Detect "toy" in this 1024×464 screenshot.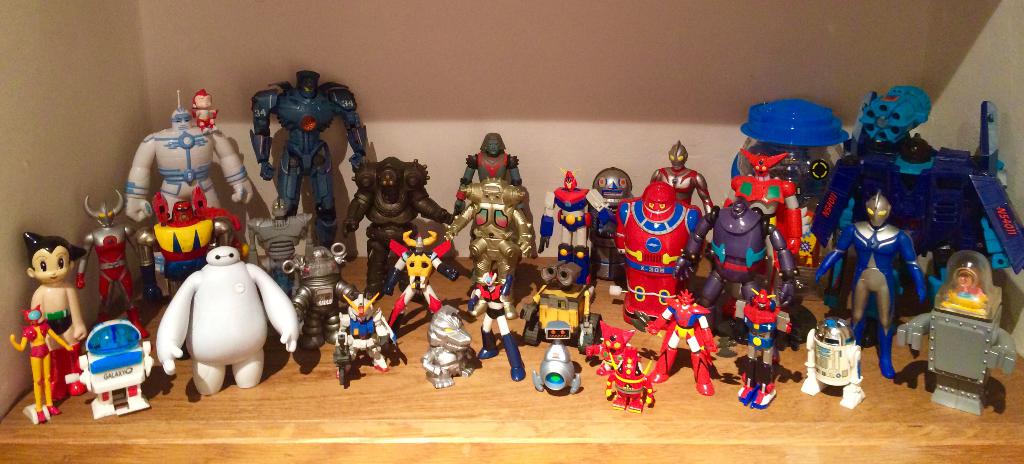
Detection: <bbox>723, 290, 797, 415</bbox>.
